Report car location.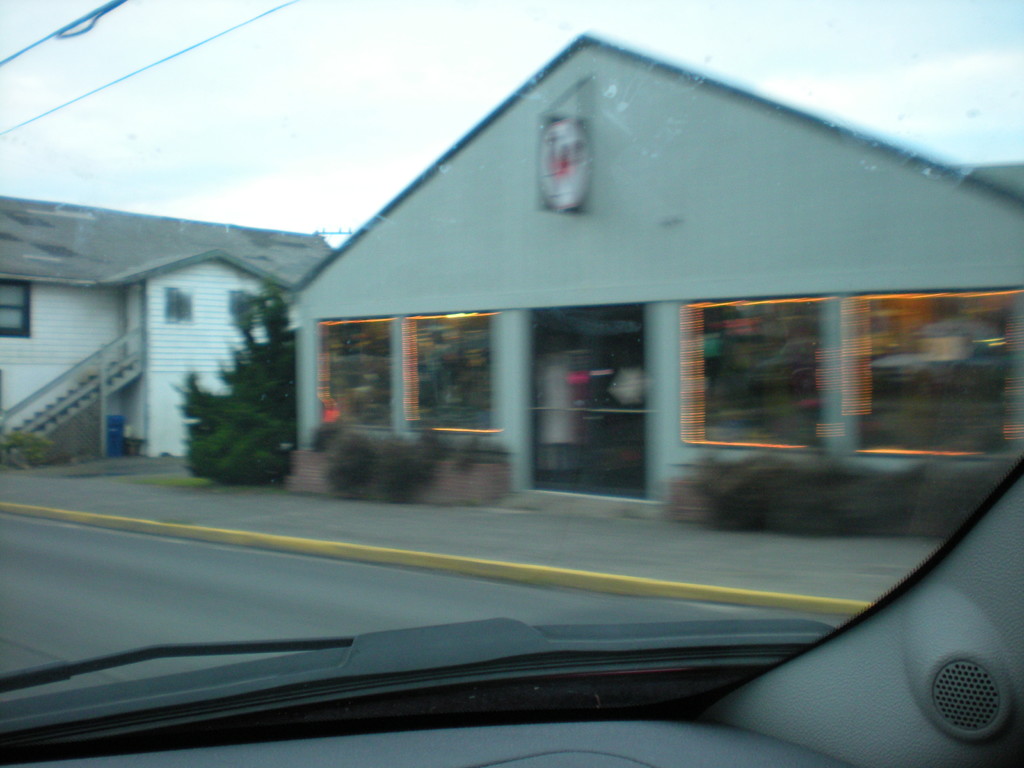
Report: <box>0,0,1023,767</box>.
